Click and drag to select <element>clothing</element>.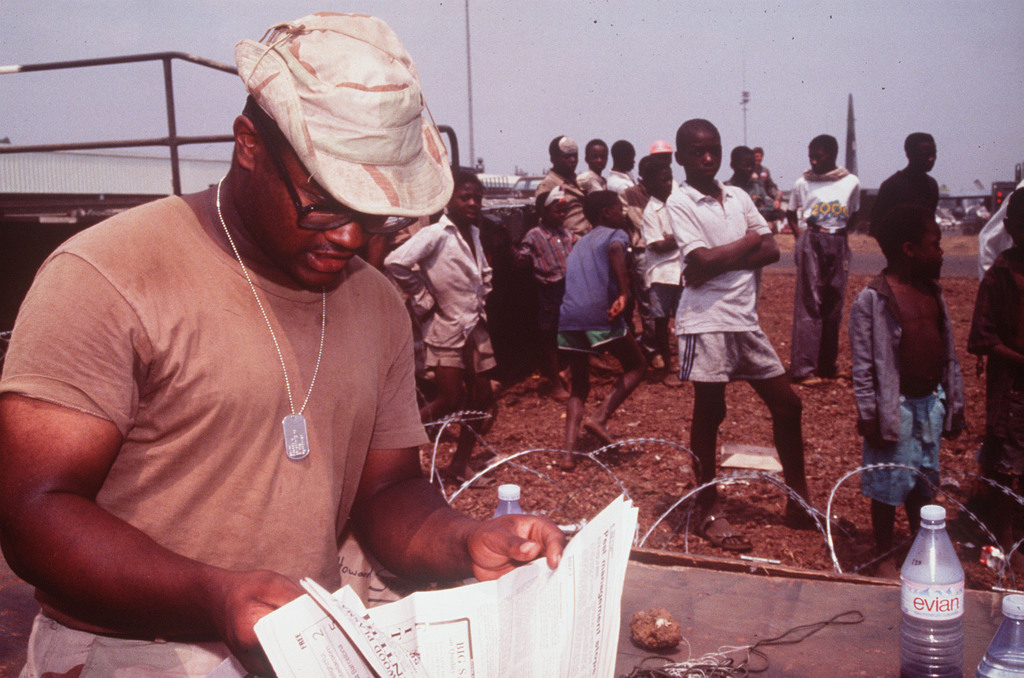
Selection: (left=667, top=190, right=799, bottom=399).
